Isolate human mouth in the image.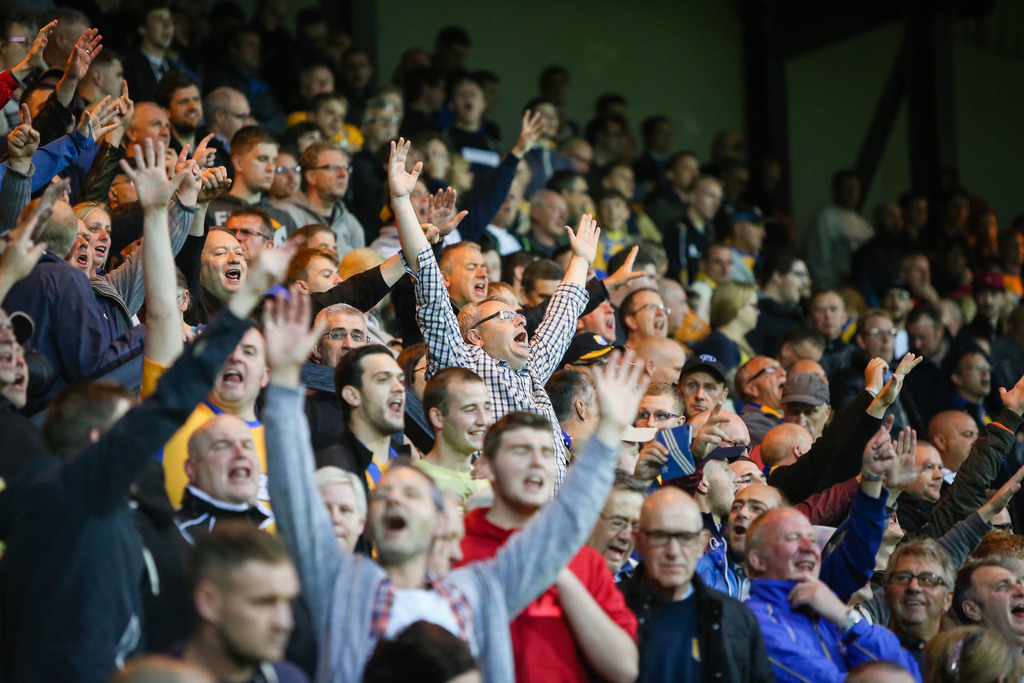
Isolated region: l=524, t=477, r=541, b=489.
